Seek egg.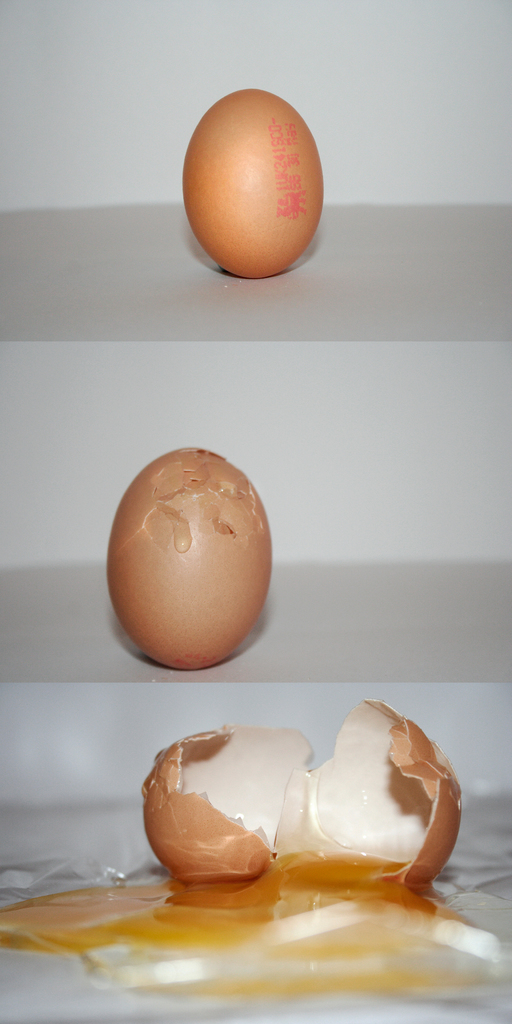
134/725/463/914.
